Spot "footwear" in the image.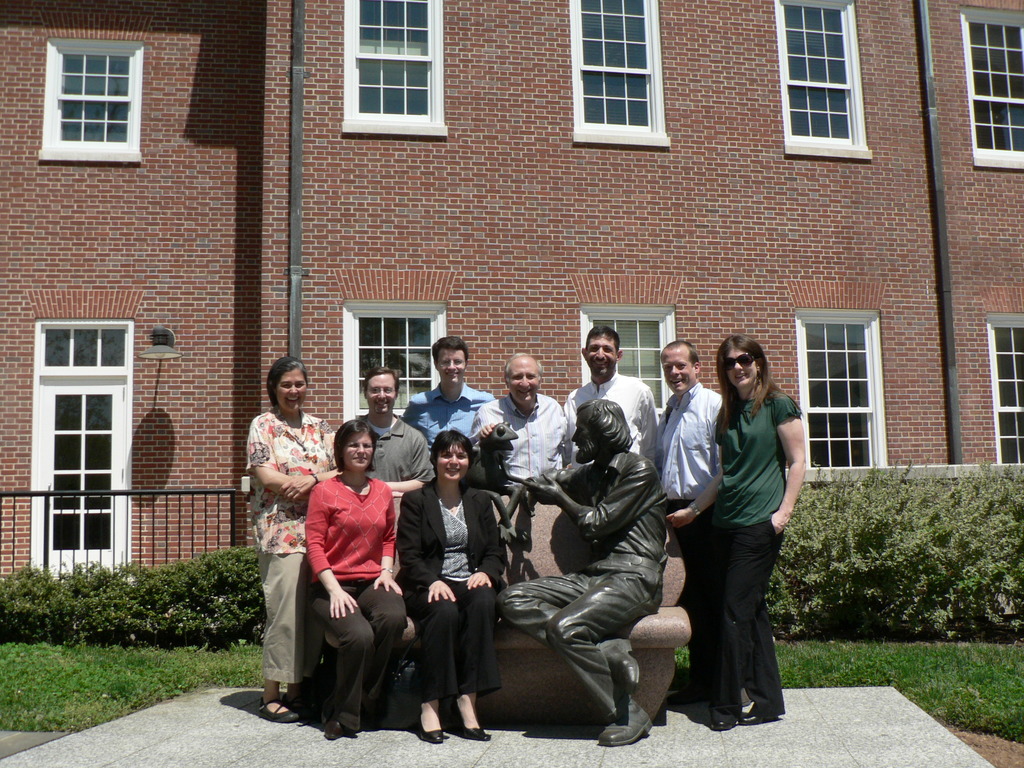
"footwear" found at [704, 698, 735, 725].
